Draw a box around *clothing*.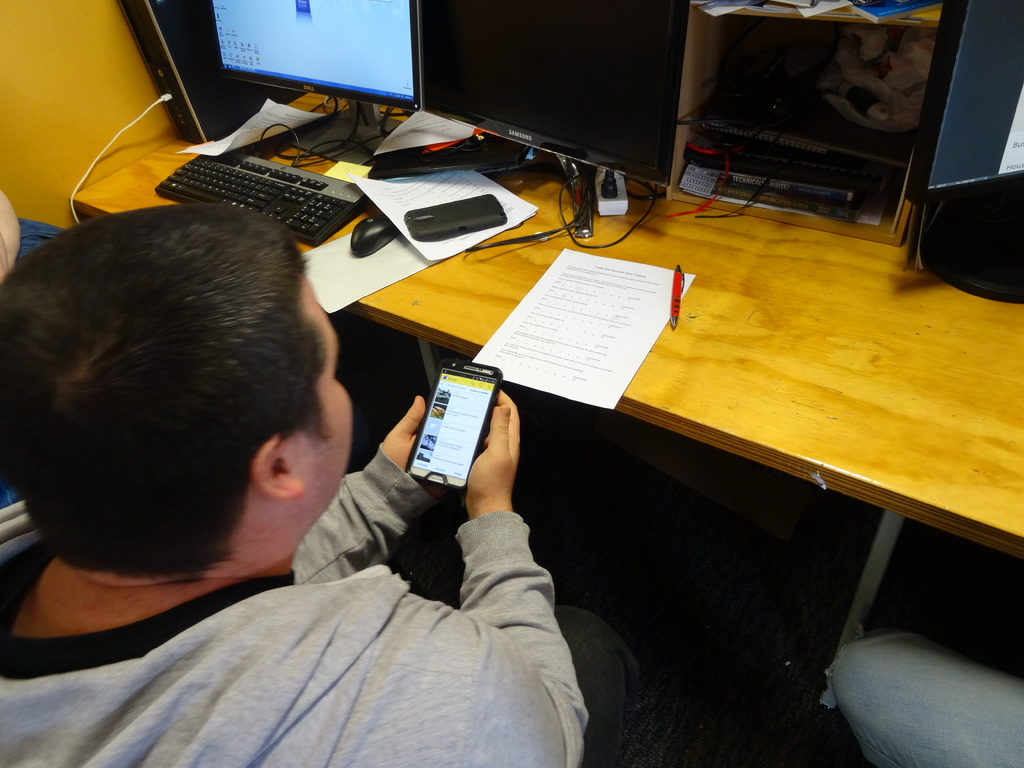
(left=0, top=445, right=592, bottom=767).
